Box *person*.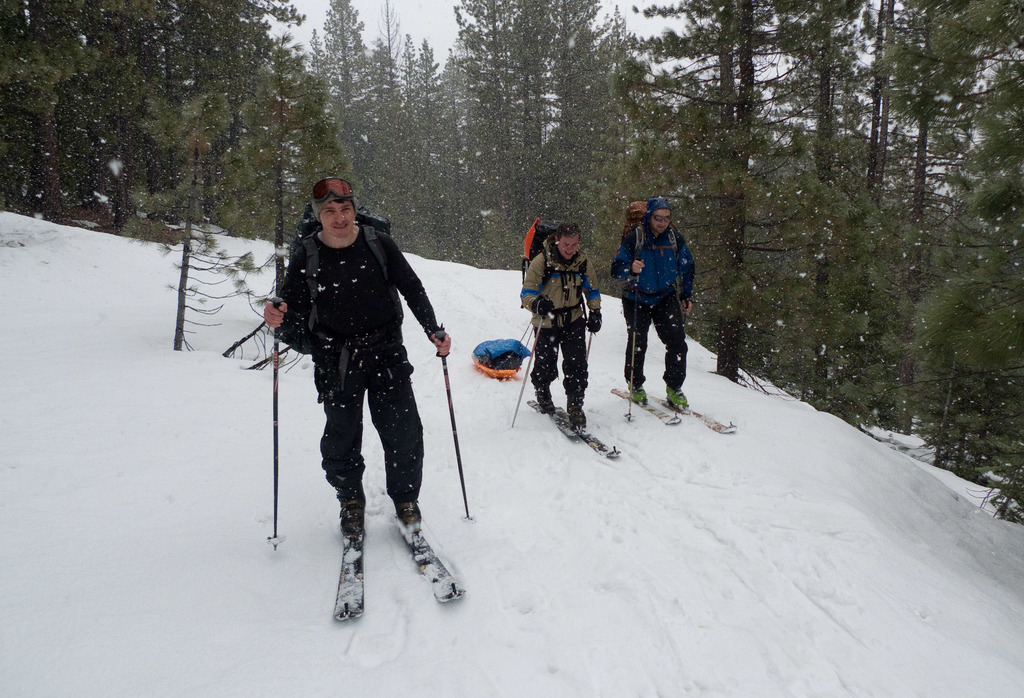
Rect(260, 175, 449, 549).
